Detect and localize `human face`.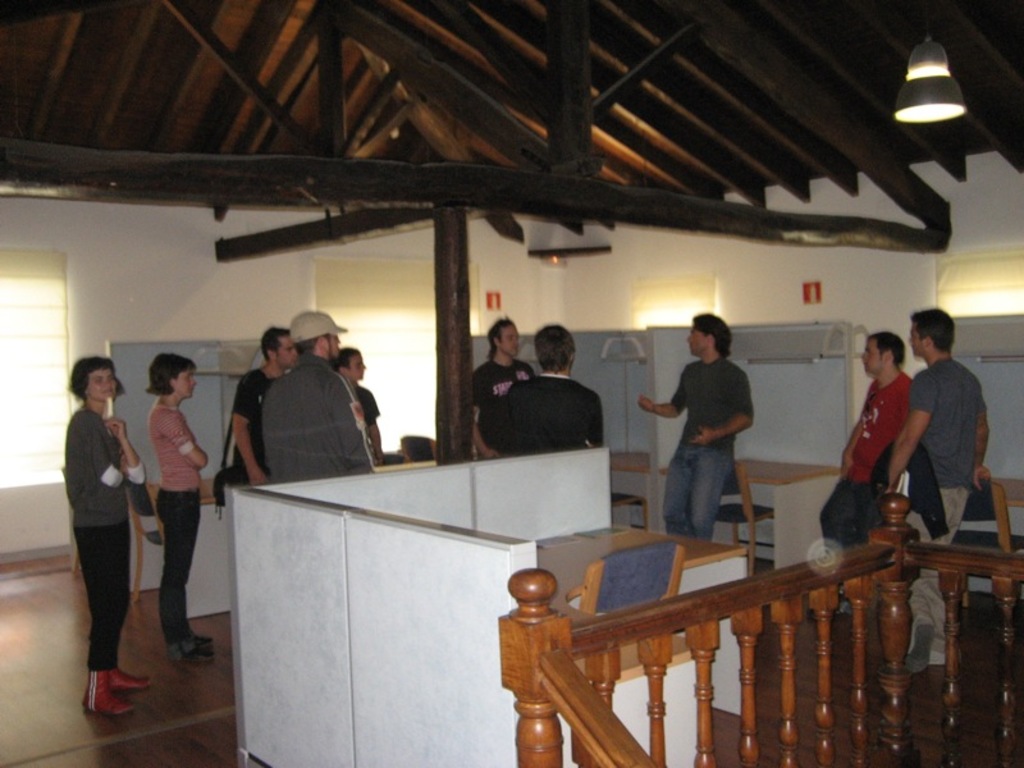
Localized at bbox=(271, 335, 296, 367).
